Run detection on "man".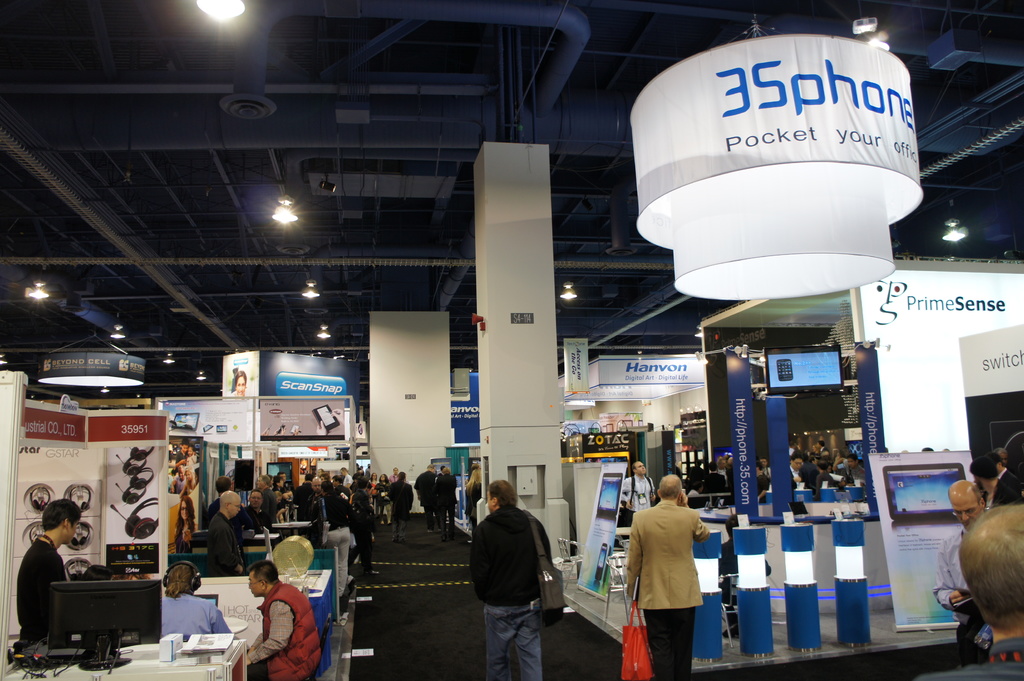
Result: {"x1": 392, "y1": 467, "x2": 406, "y2": 485}.
